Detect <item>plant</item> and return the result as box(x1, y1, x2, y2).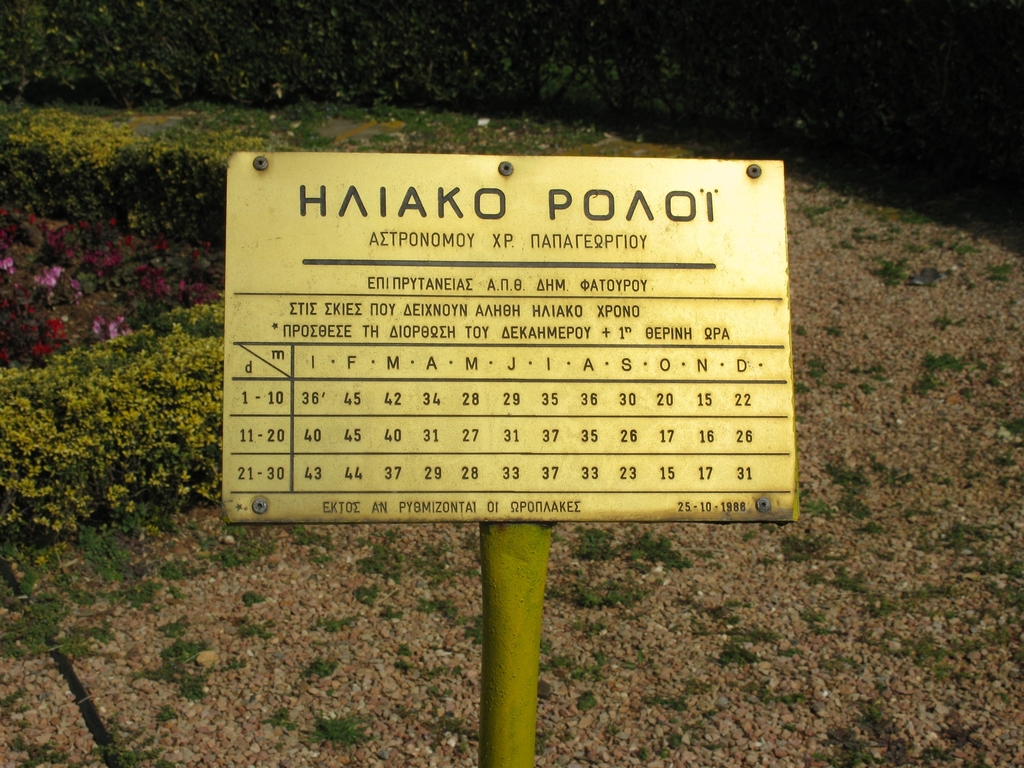
box(712, 621, 778, 673).
